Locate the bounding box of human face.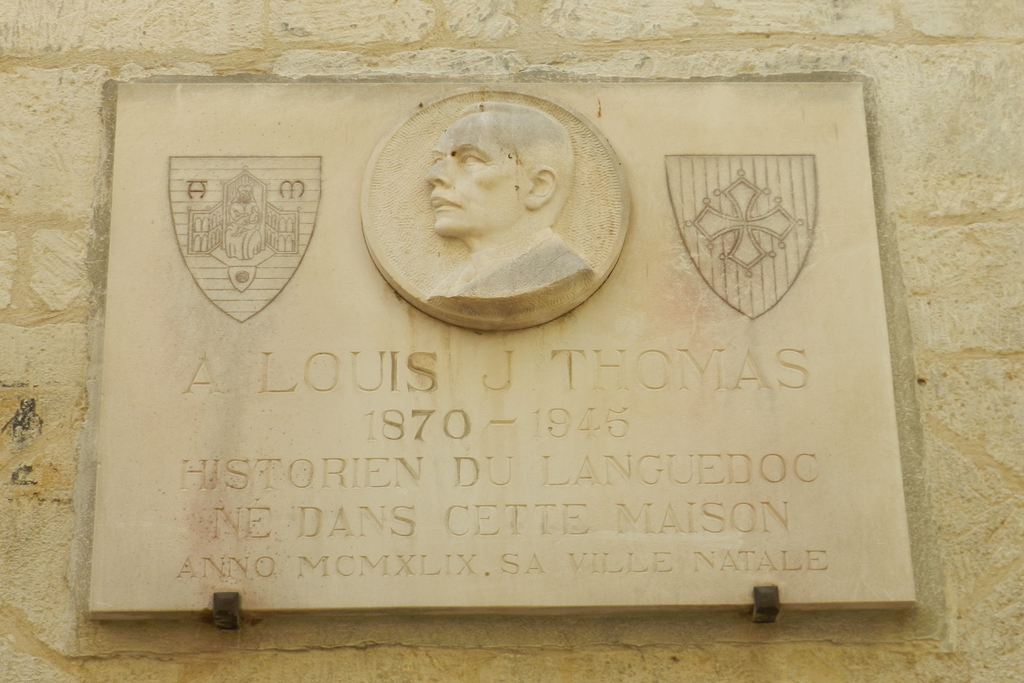
Bounding box: bbox=[422, 112, 527, 237].
